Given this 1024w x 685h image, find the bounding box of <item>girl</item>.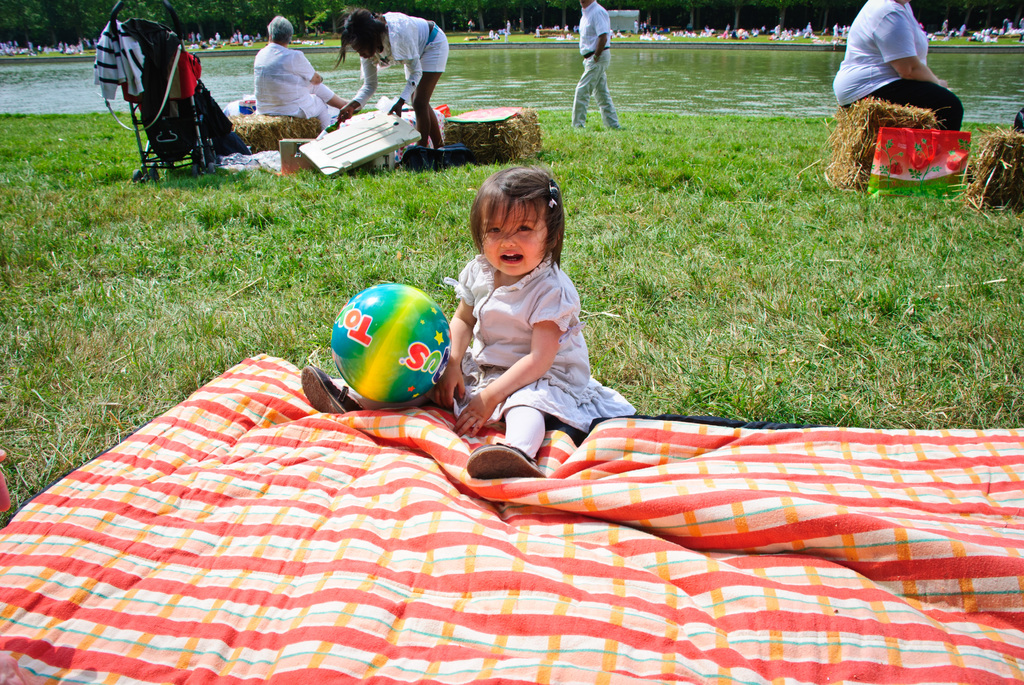
rect(333, 6, 448, 154).
